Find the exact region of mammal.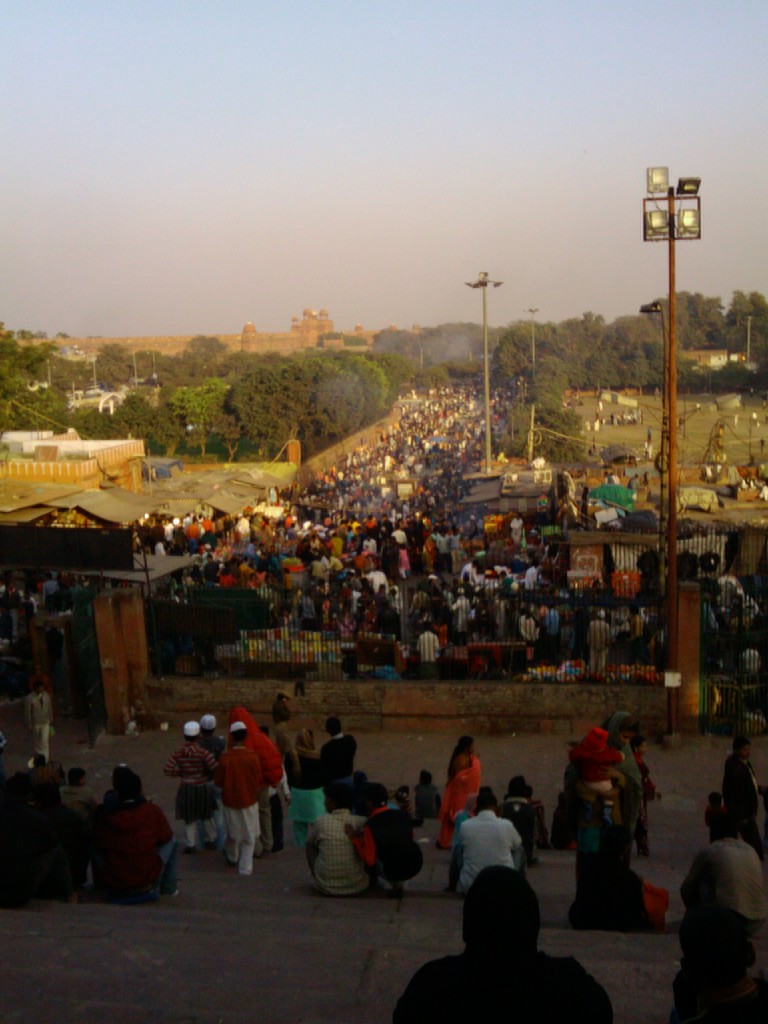
Exact region: rect(611, 710, 641, 861).
